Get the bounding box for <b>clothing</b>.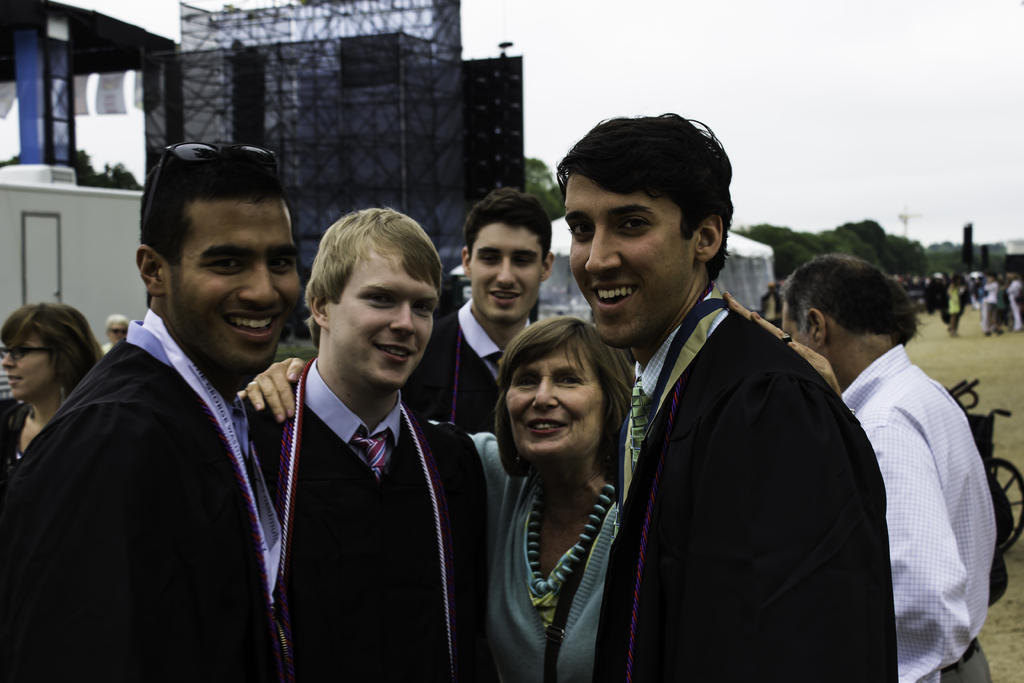
x1=430, y1=414, x2=618, y2=682.
